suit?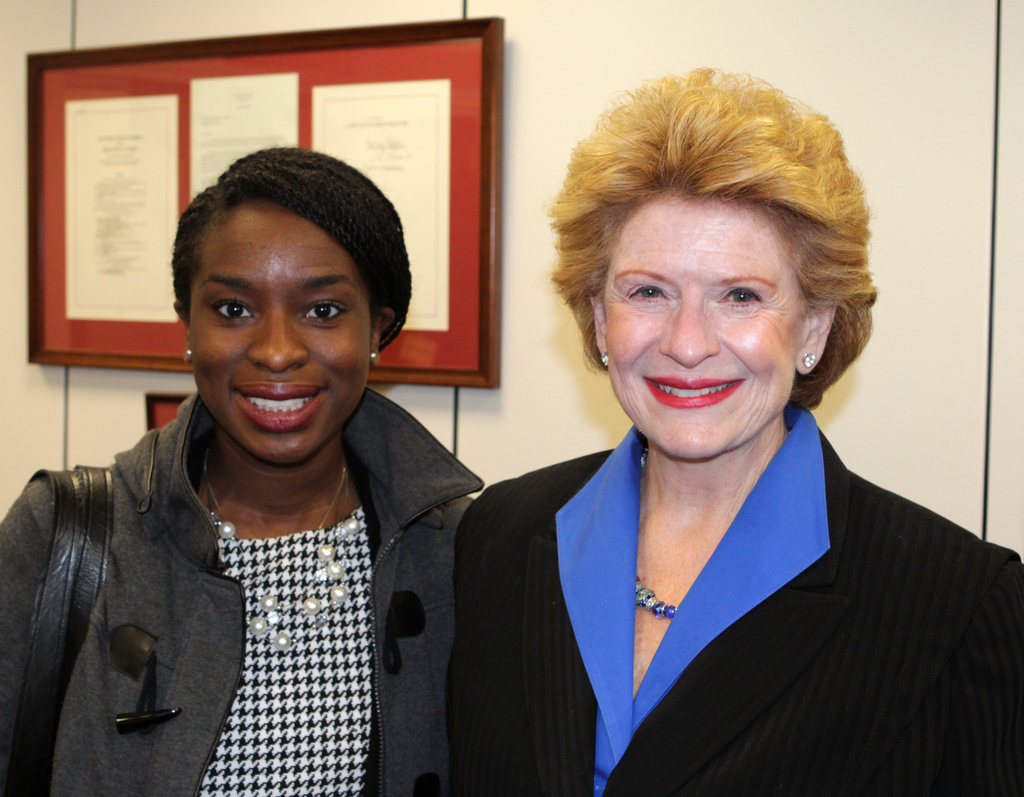
<region>406, 368, 1008, 776</region>
